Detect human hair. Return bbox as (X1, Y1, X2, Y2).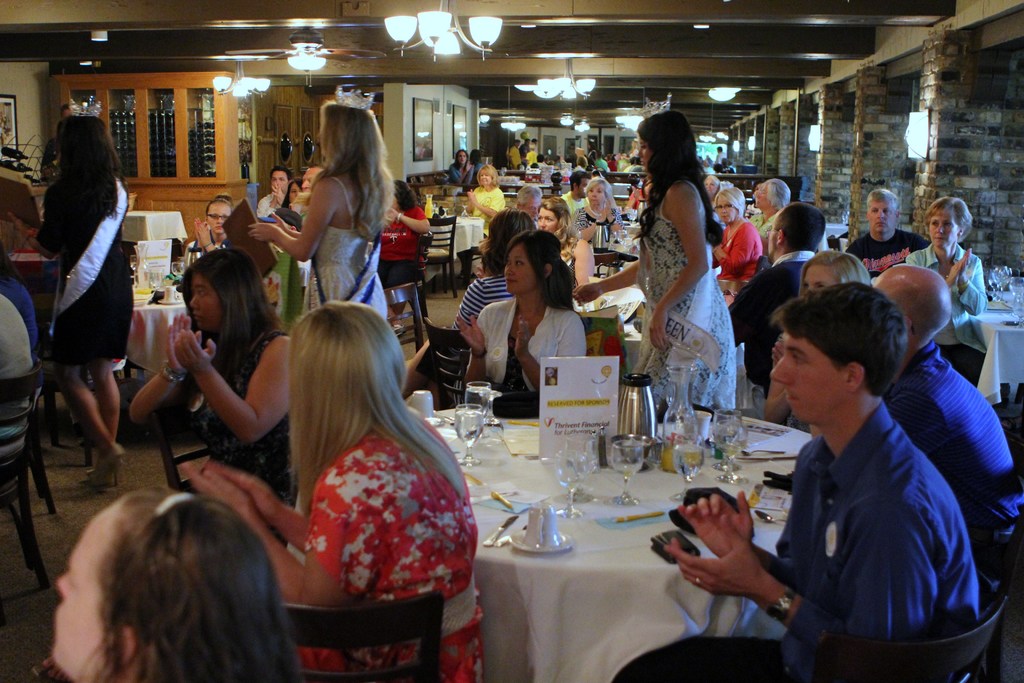
(758, 177, 790, 210).
